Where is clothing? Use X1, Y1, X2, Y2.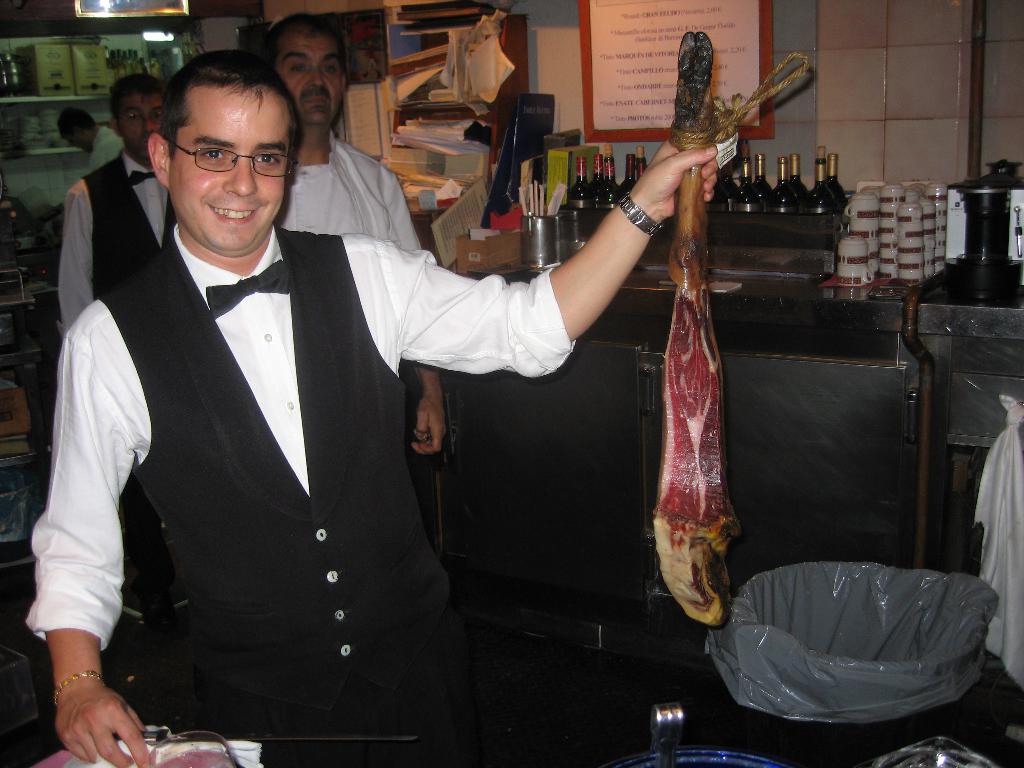
47, 172, 470, 752.
